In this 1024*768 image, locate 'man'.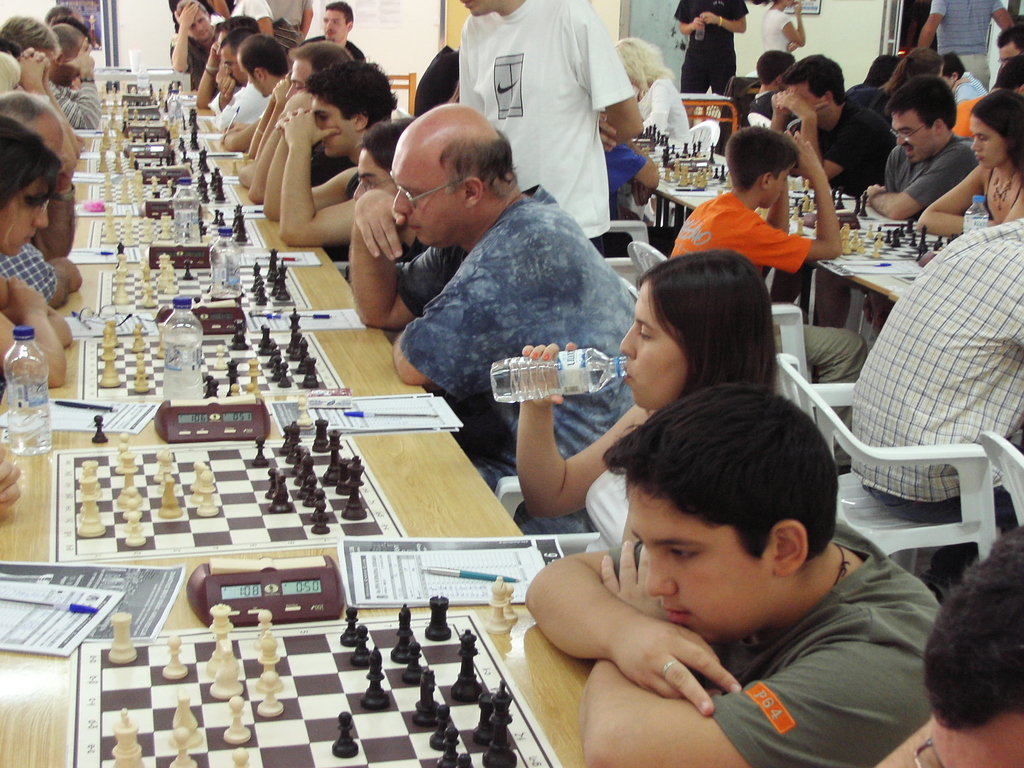
Bounding box: (left=208, top=31, right=264, bottom=129).
